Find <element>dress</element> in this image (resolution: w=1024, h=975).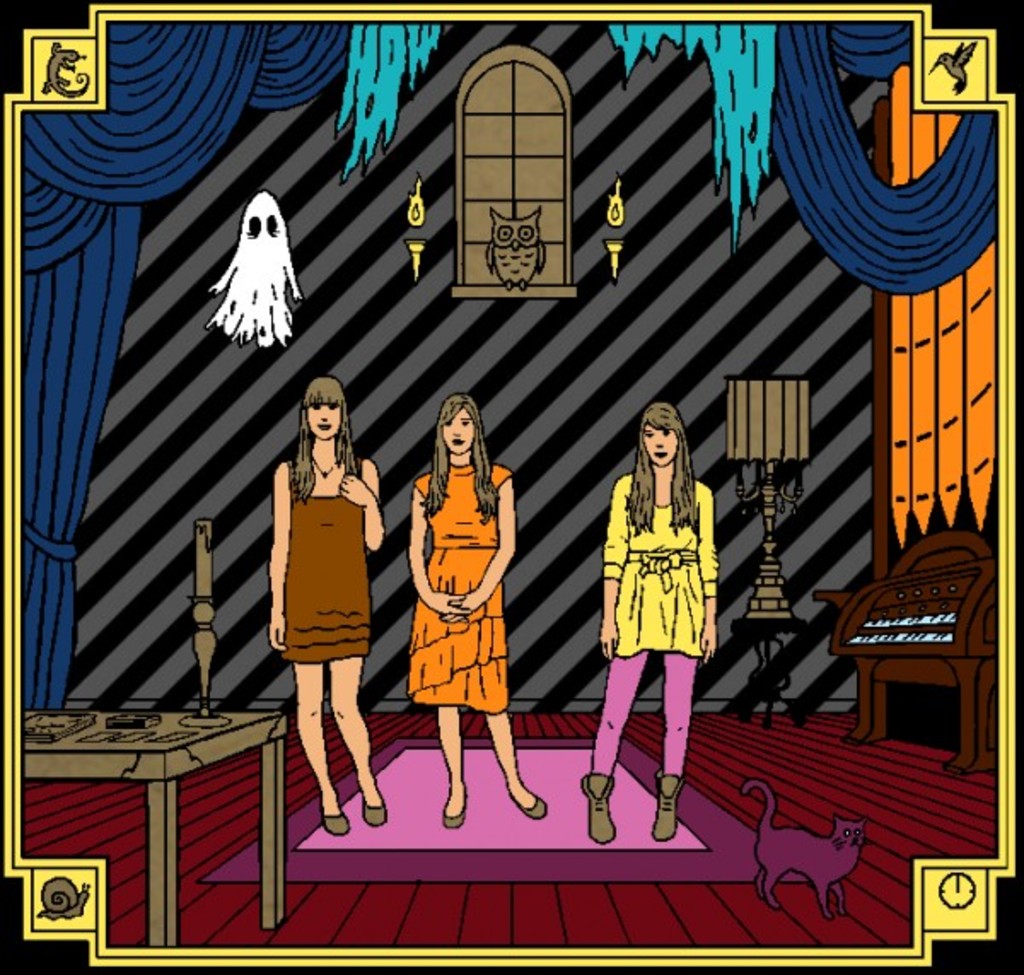
box=[404, 458, 512, 715].
